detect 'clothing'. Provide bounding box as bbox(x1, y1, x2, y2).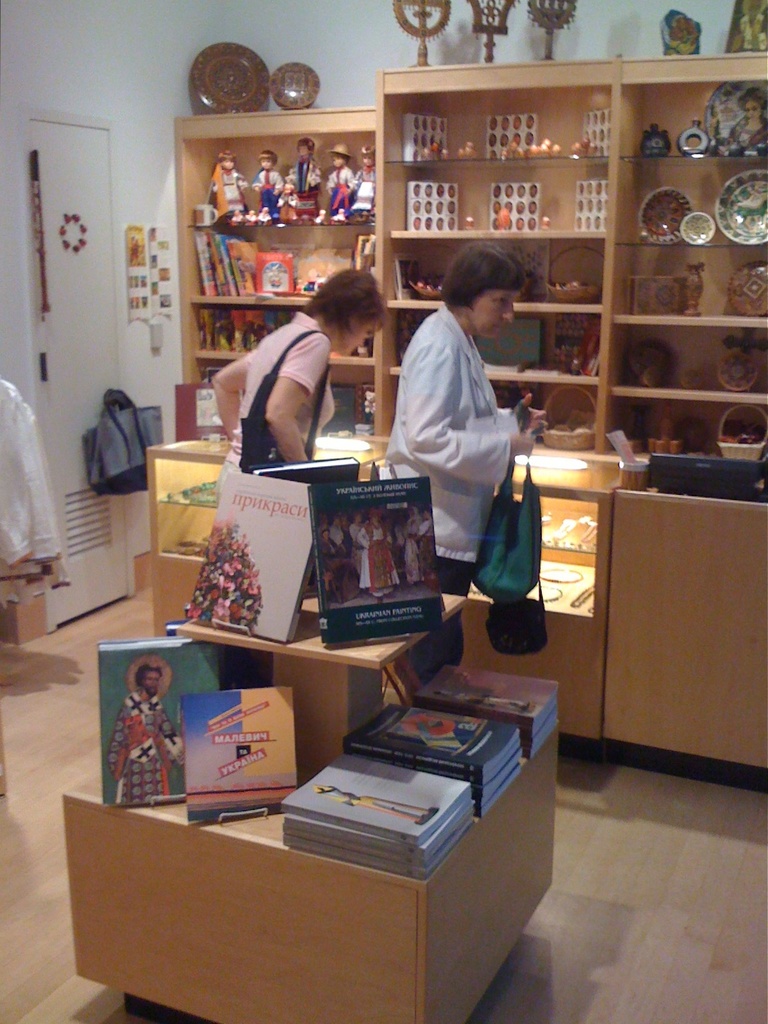
bbox(225, 310, 342, 476).
